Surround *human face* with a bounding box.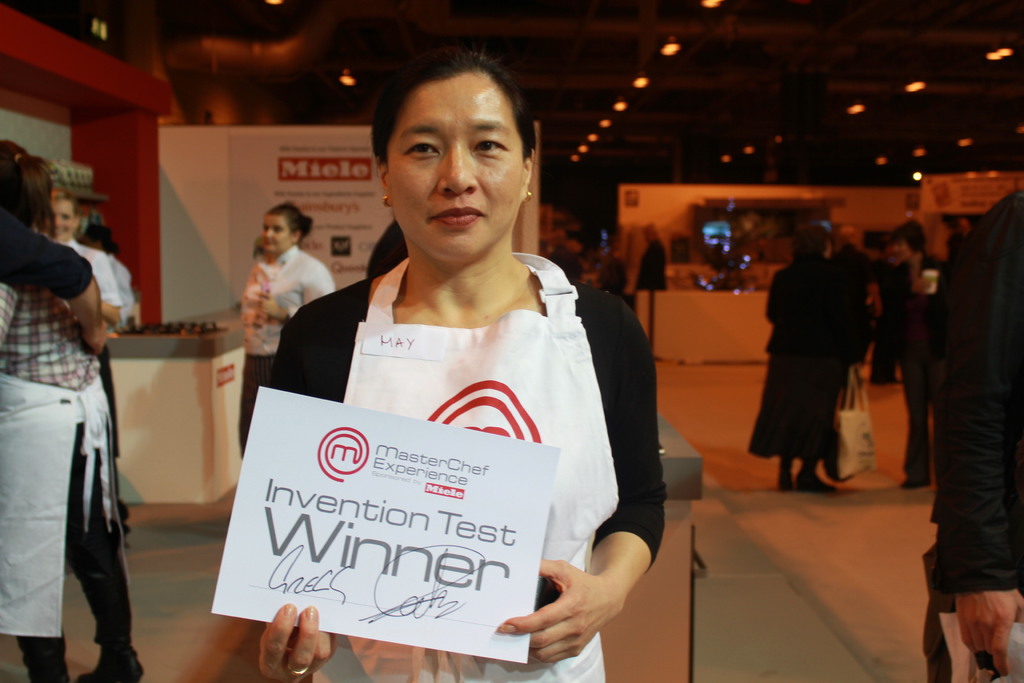
(left=259, top=211, right=294, bottom=258).
